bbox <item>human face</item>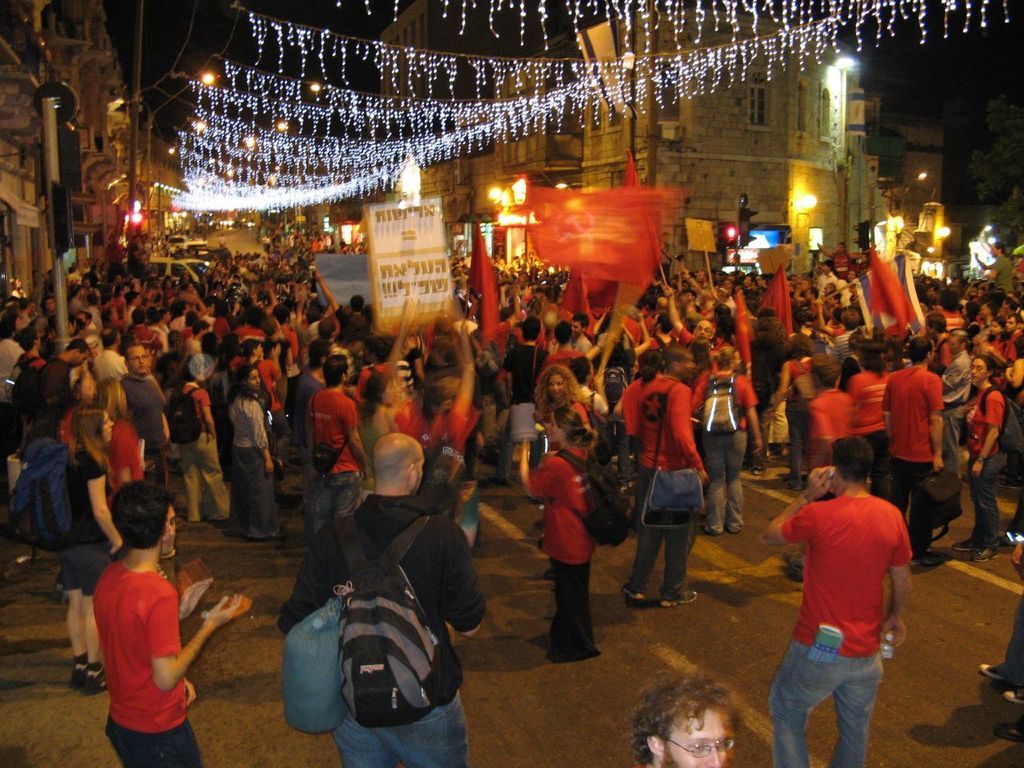
rect(128, 347, 146, 374)
